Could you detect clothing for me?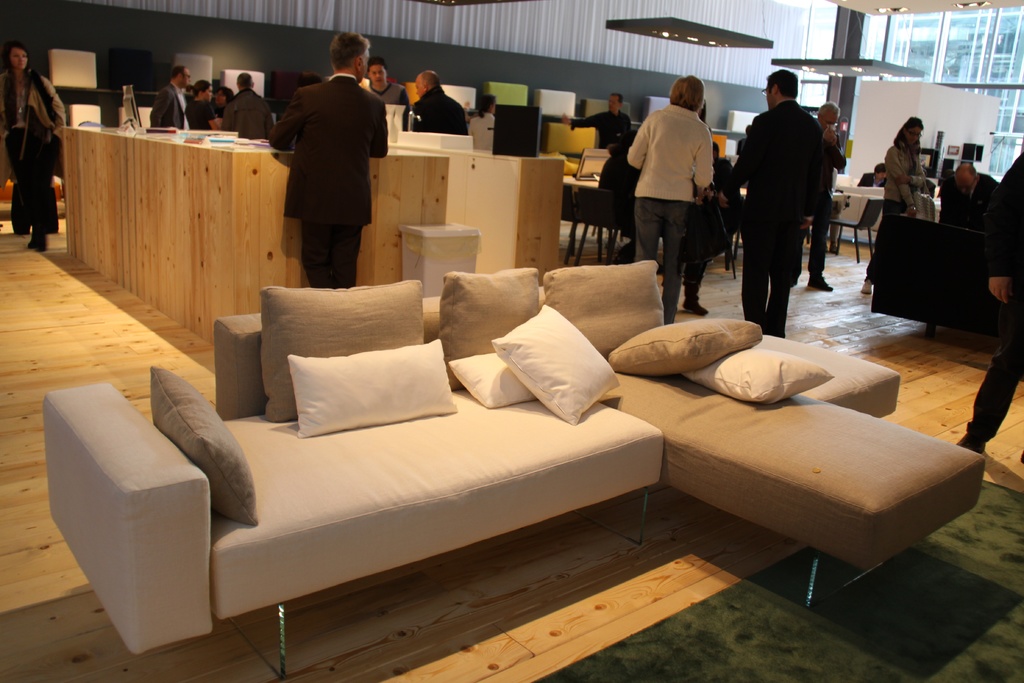
Detection result: [left=0, top=64, right=74, bottom=238].
